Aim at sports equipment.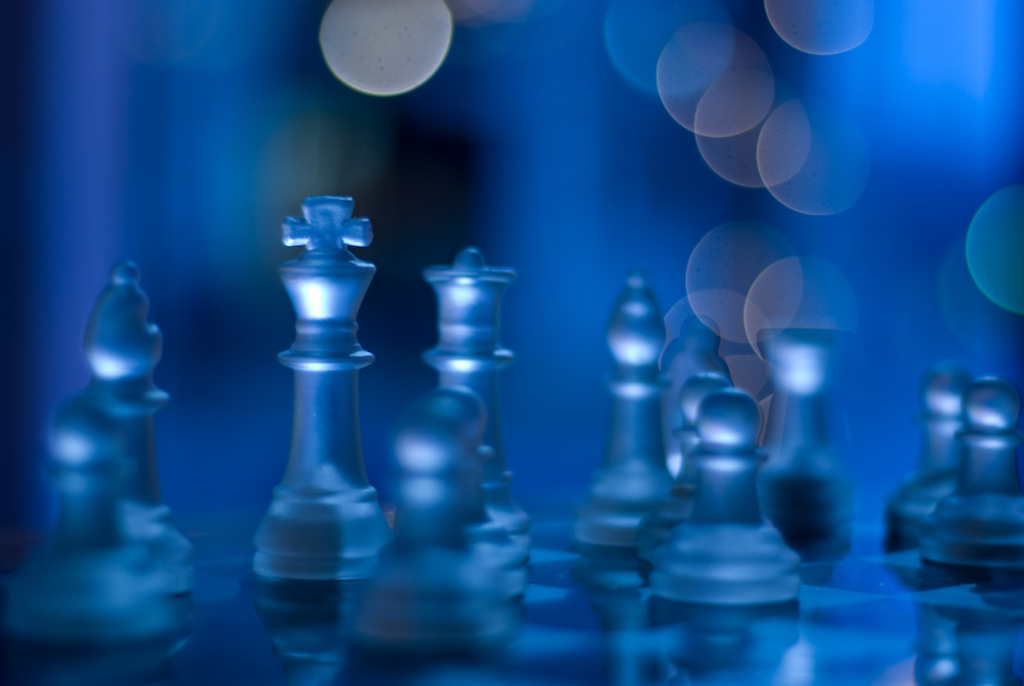
Aimed at <bbox>351, 411, 515, 645</bbox>.
